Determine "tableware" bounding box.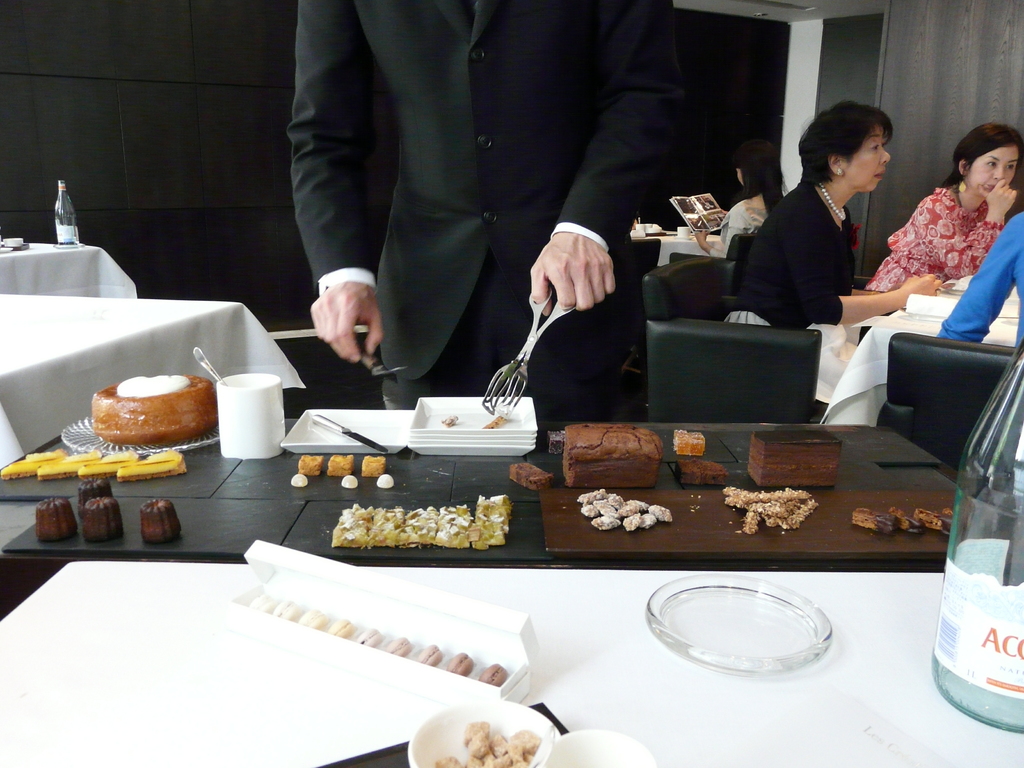
Determined: detection(308, 415, 383, 455).
